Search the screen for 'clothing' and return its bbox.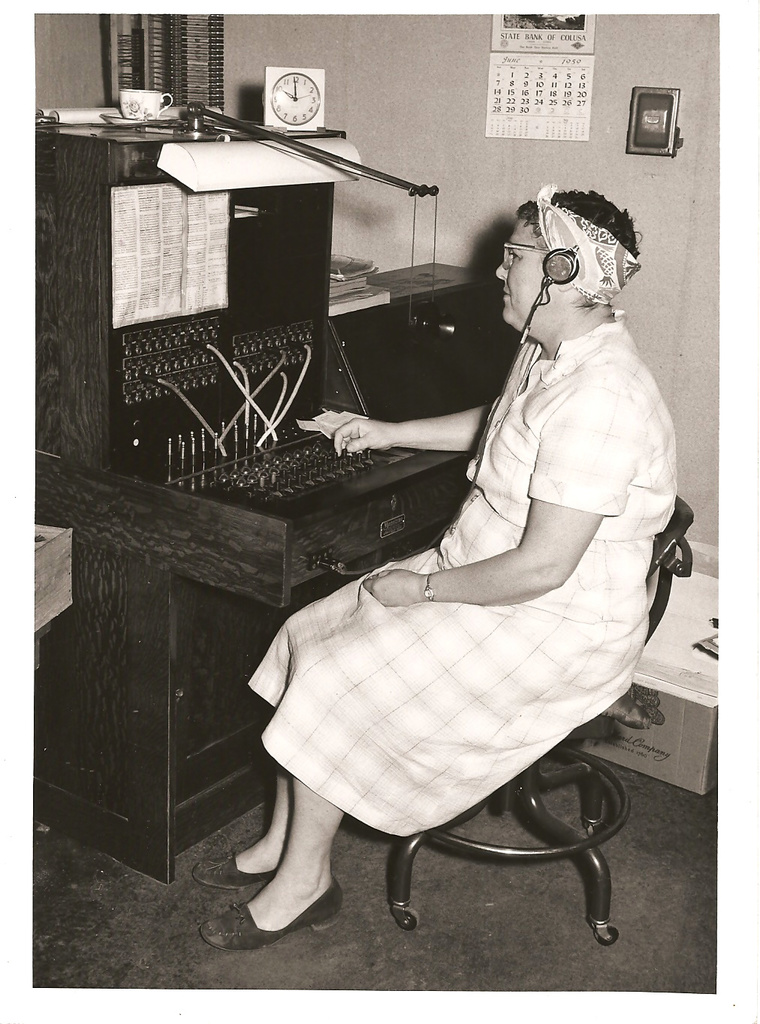
Found: l=265, t=260, r=676, b=863.
